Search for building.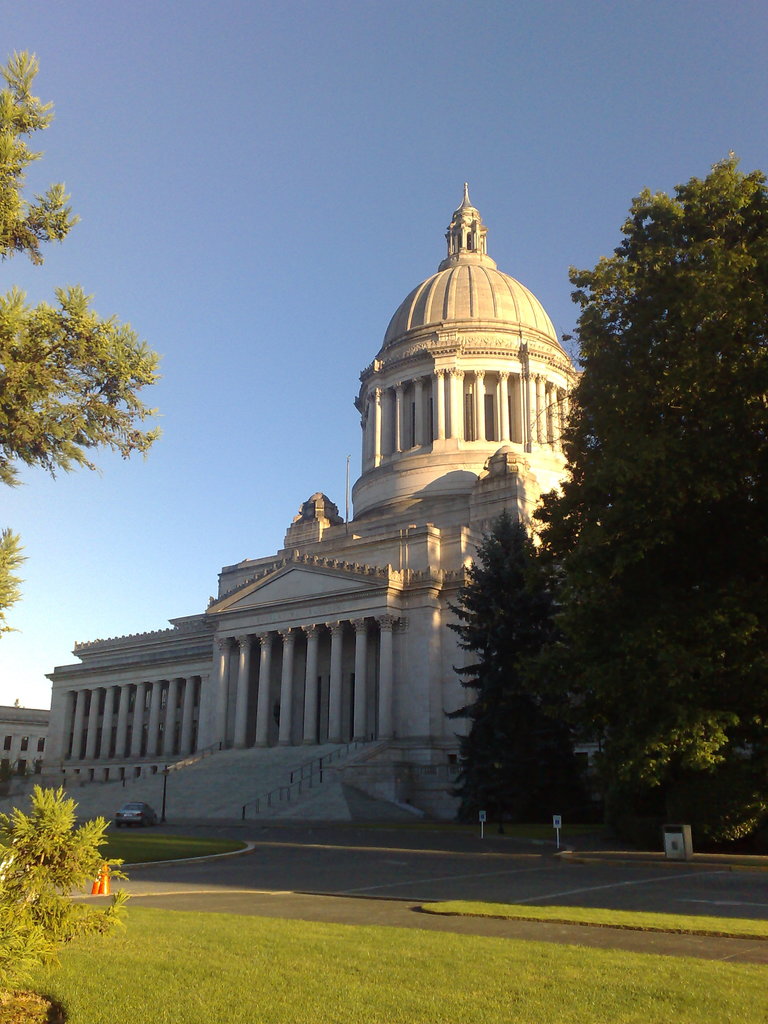
Found at [0,183,604,825].
